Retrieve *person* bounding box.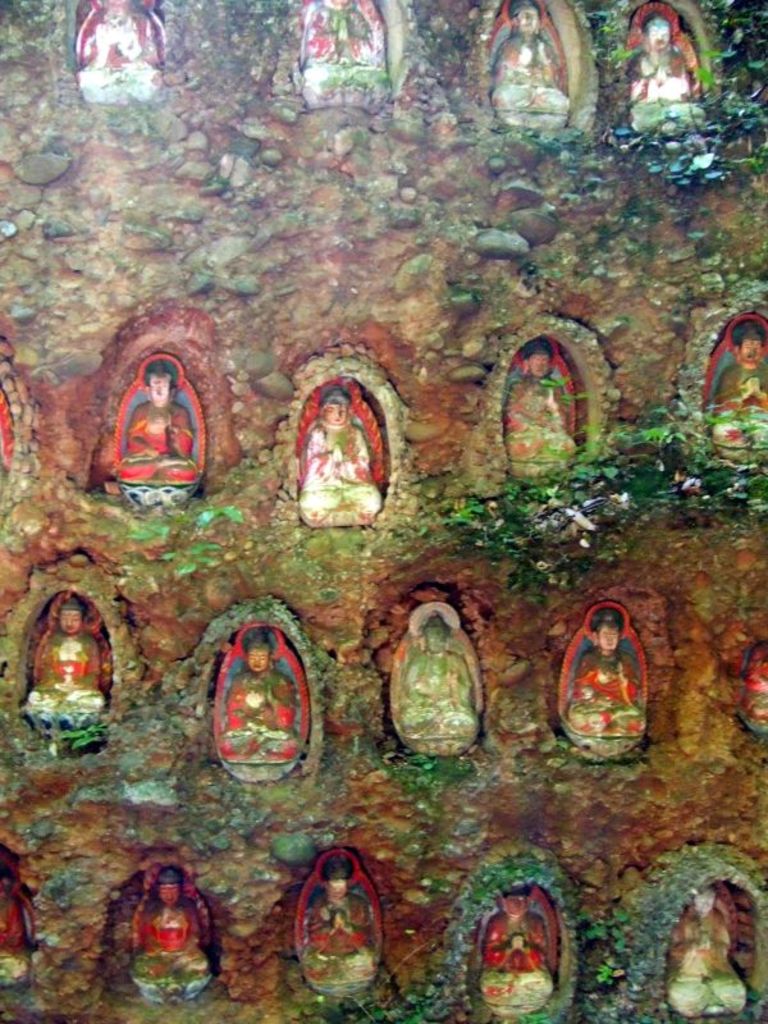
Bounding box: <region>502, 335, 582, 461</region>.
